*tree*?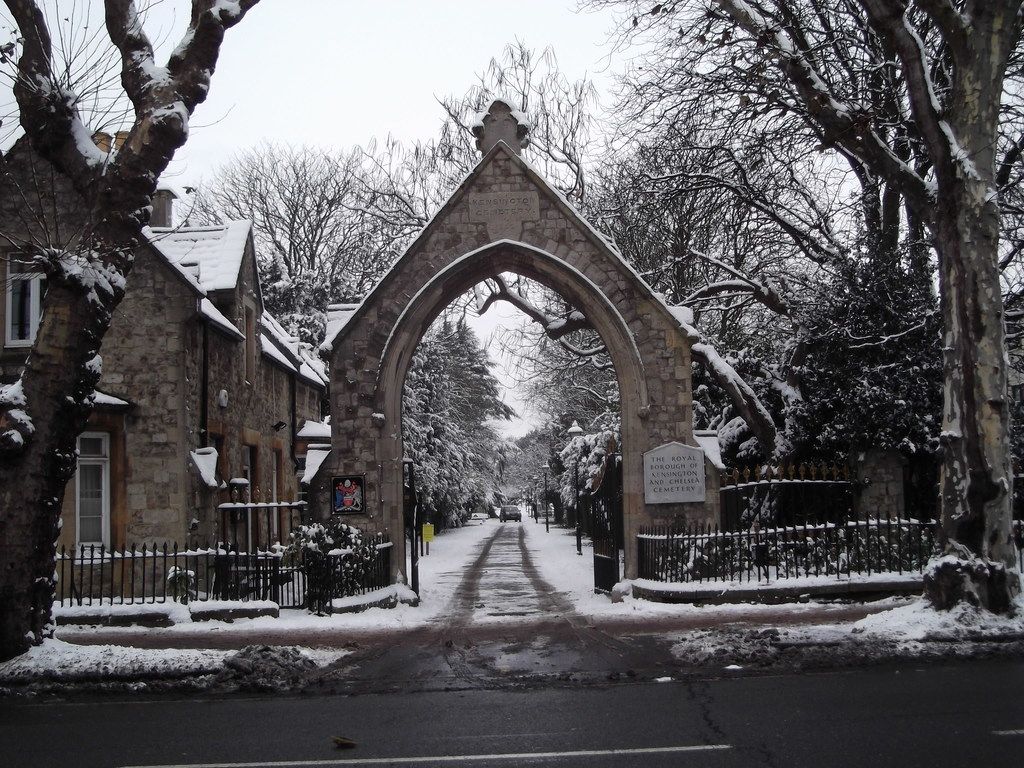
[0,0,259,667]
